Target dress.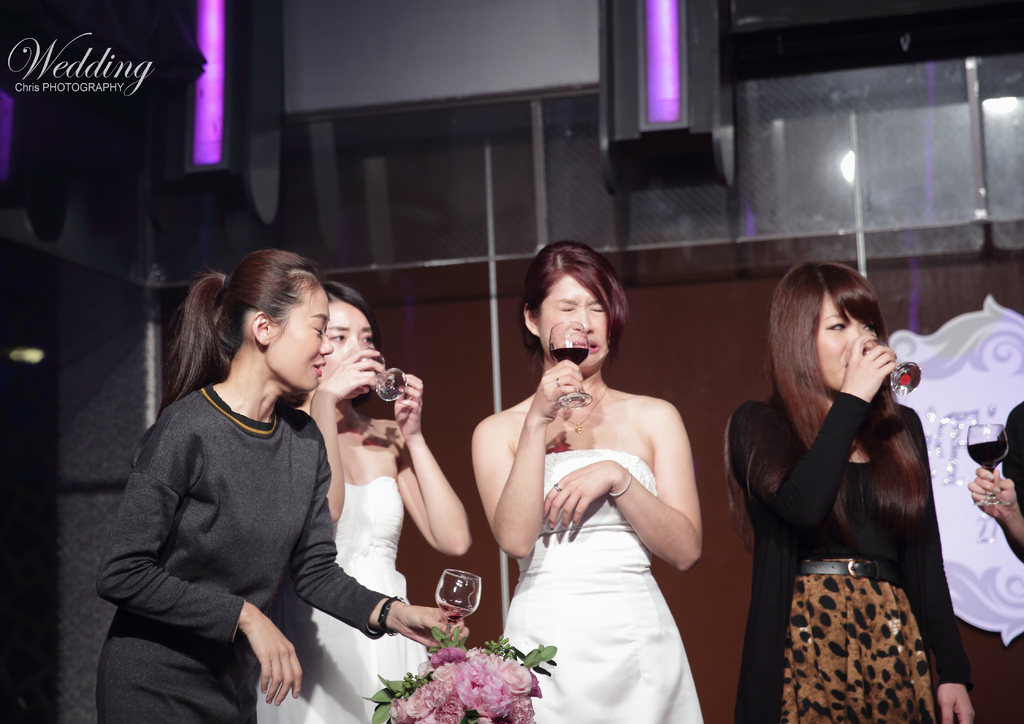
Target region: pyautogui.locateOnScreen(499, 449, 703, 723).
